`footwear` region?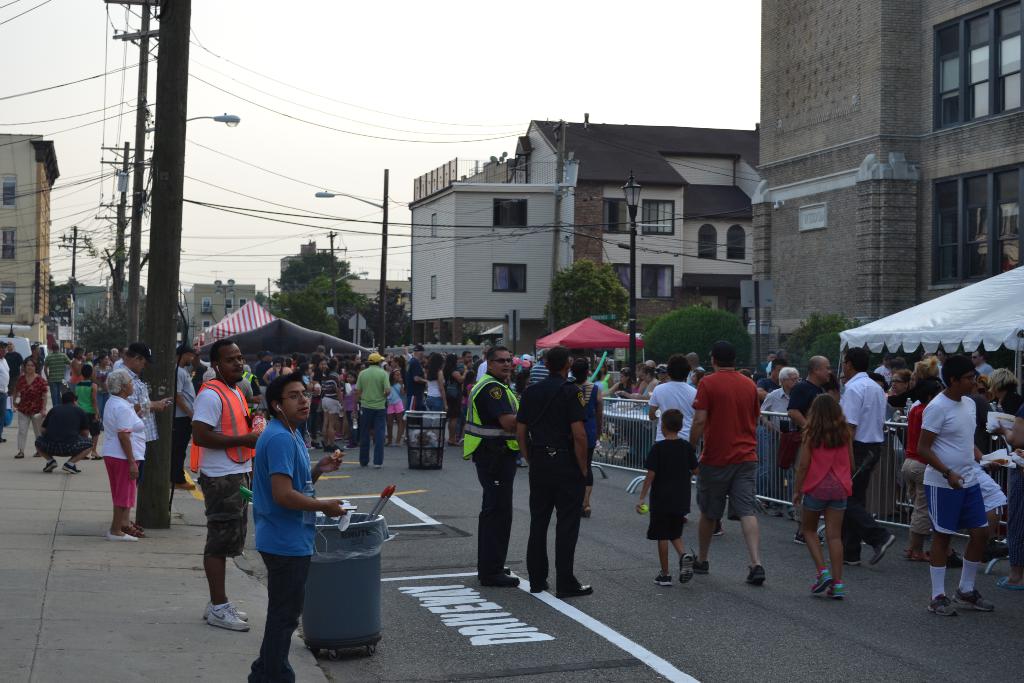
344 440 358 447
